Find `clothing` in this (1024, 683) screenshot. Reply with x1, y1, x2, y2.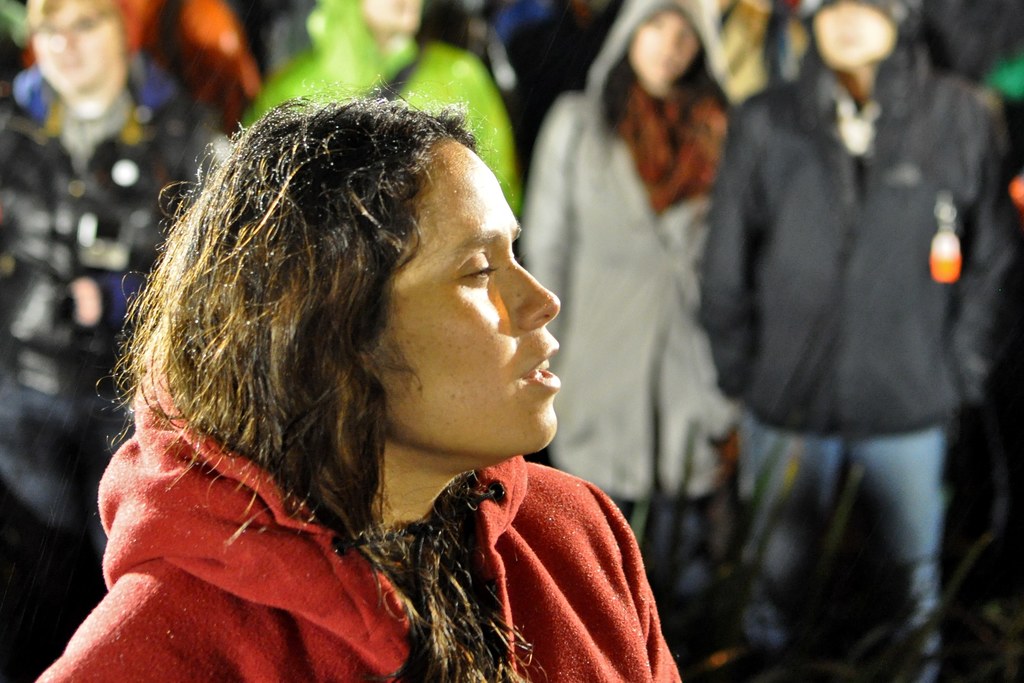
703, 71, 1023, 682.
